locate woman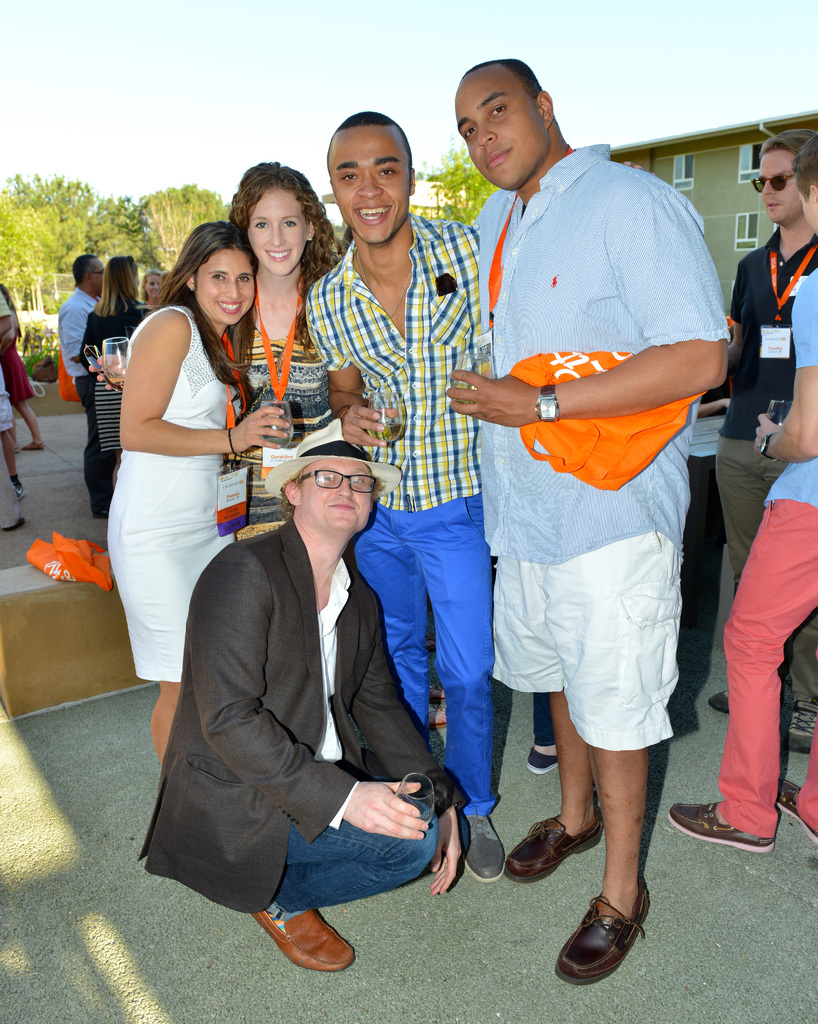
104,163,351,540
